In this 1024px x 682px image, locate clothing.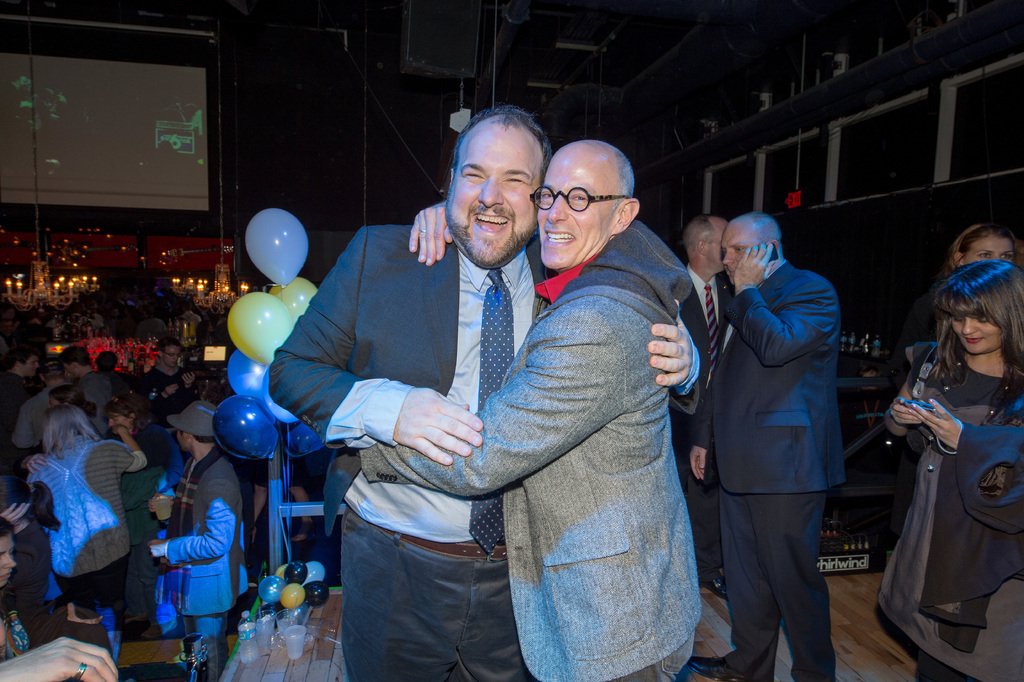
Bounding box: select_region(19, 388, 88, 455).
